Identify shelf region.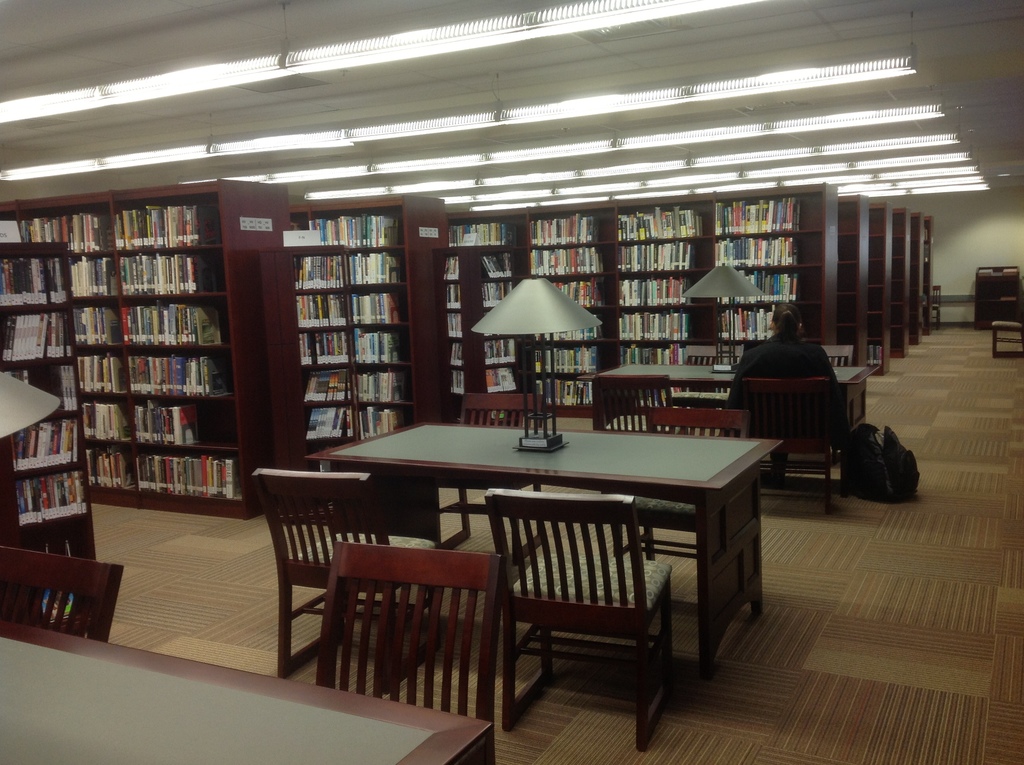
Region: left=877, top=198, right=893, bottom=335.
